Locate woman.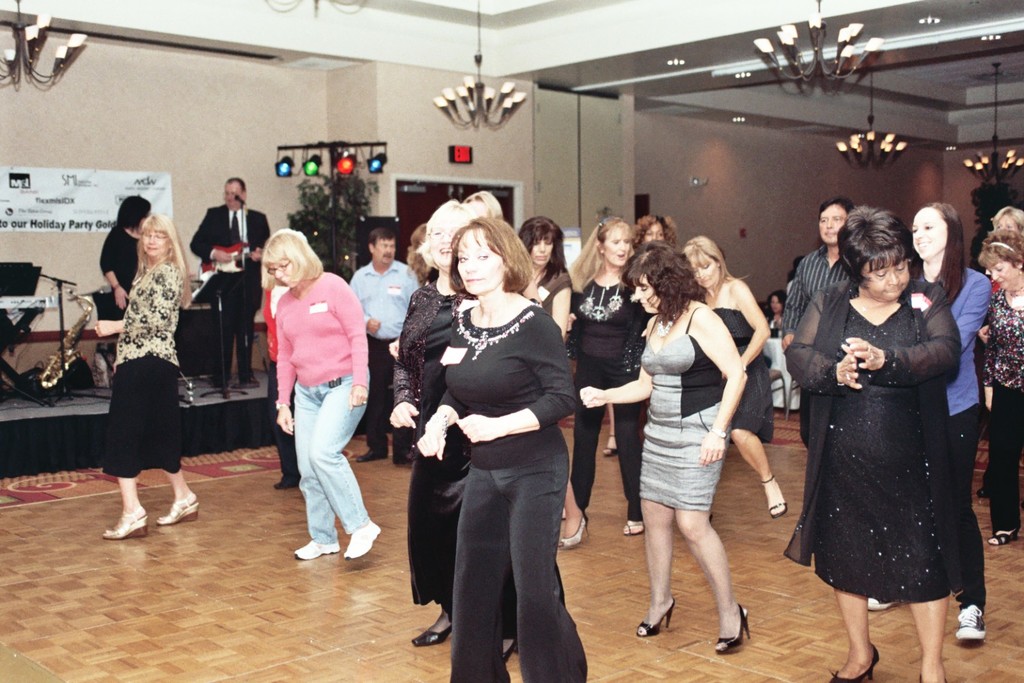
Bounding box: pyautogui.locateOnScreen(676, 228, 787, 525).
